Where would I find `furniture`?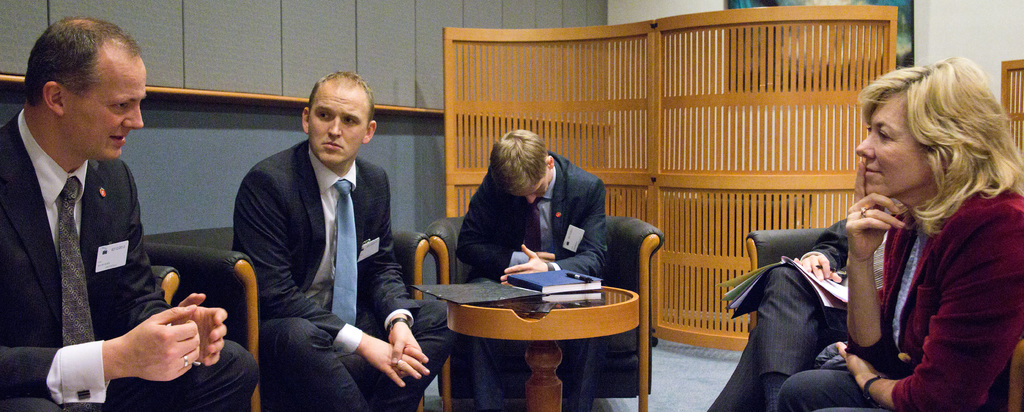
At x1=709 y1=229 x2=1023 y2=411.
